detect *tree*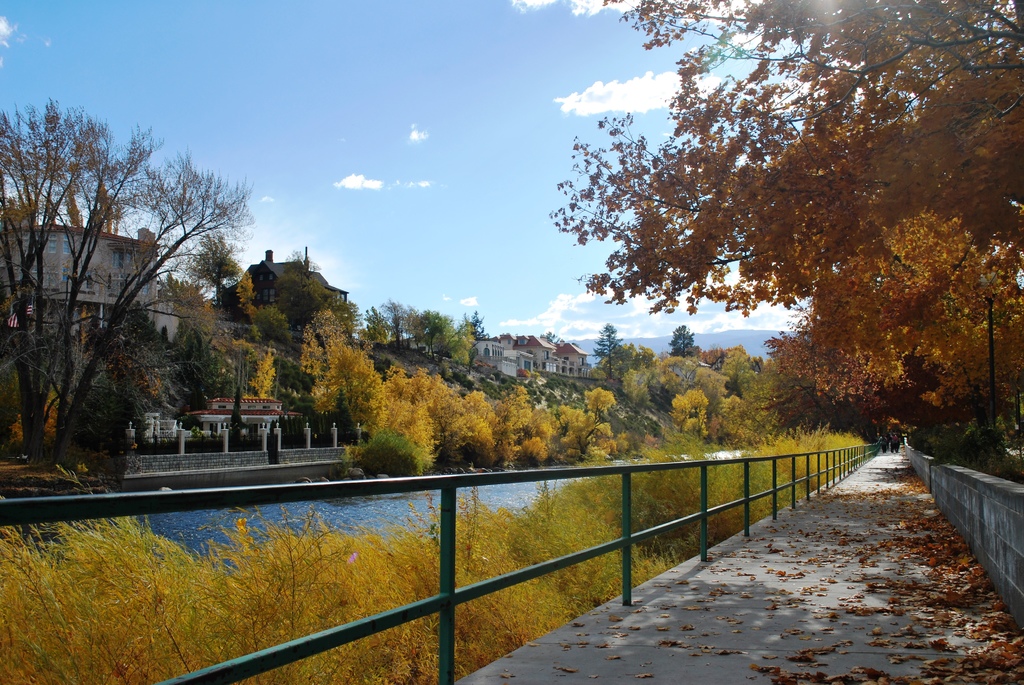
671 388 705 432
